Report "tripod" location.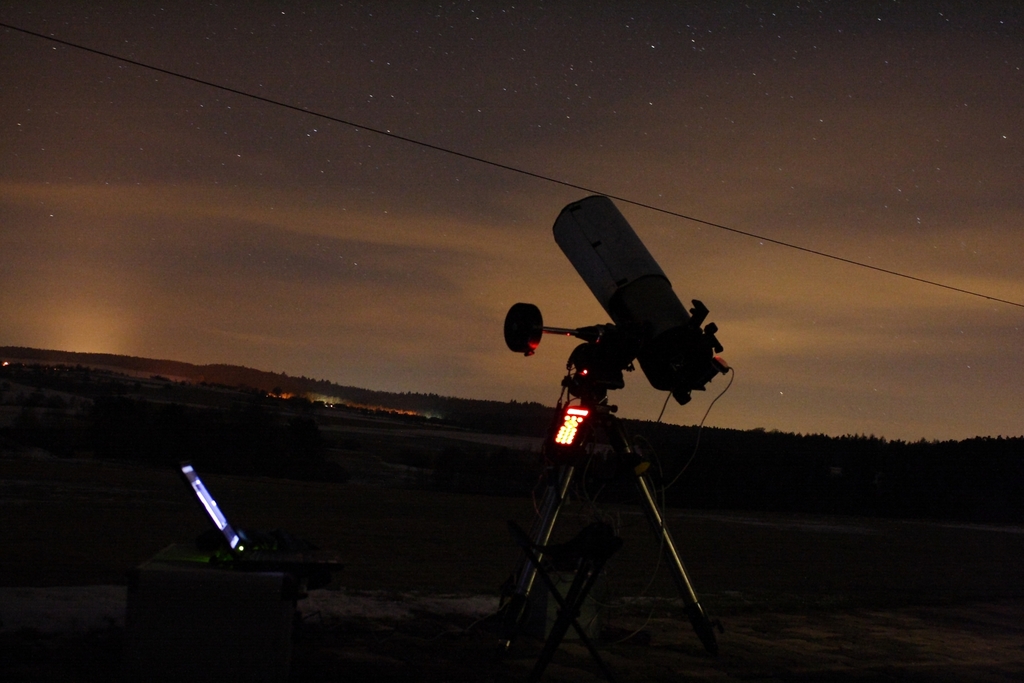
Report: [left=500, top=302, right=728, bottom=682].
